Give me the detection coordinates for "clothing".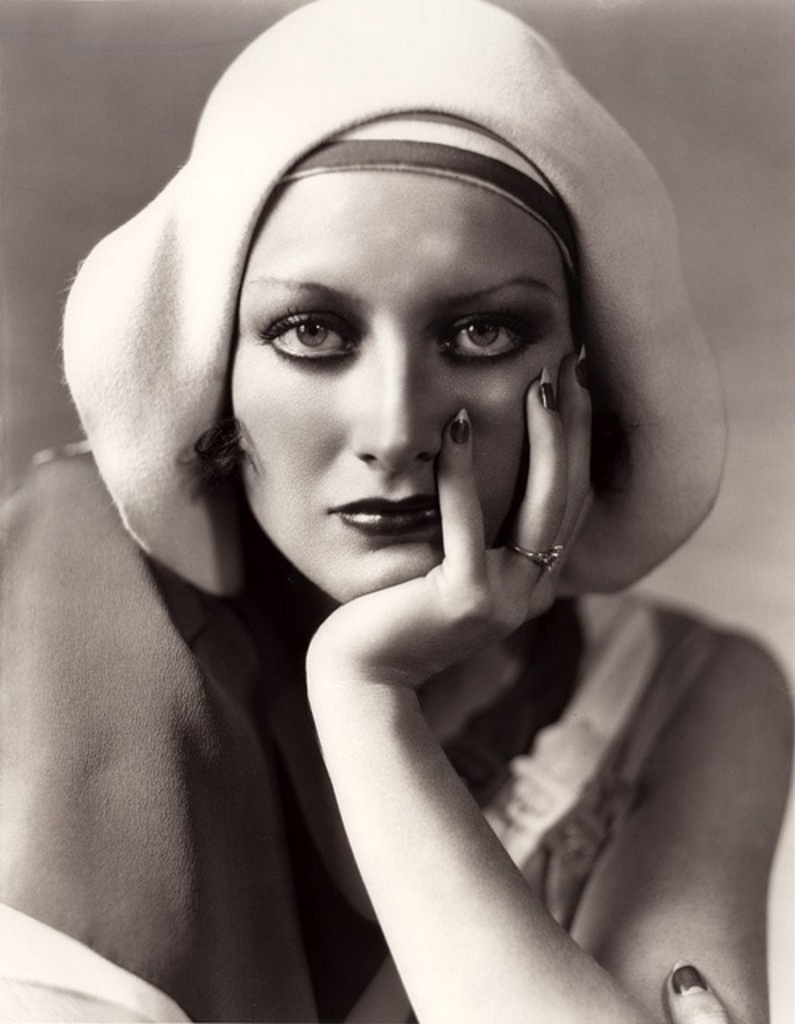
locate(72, 74, 794, 1019).
